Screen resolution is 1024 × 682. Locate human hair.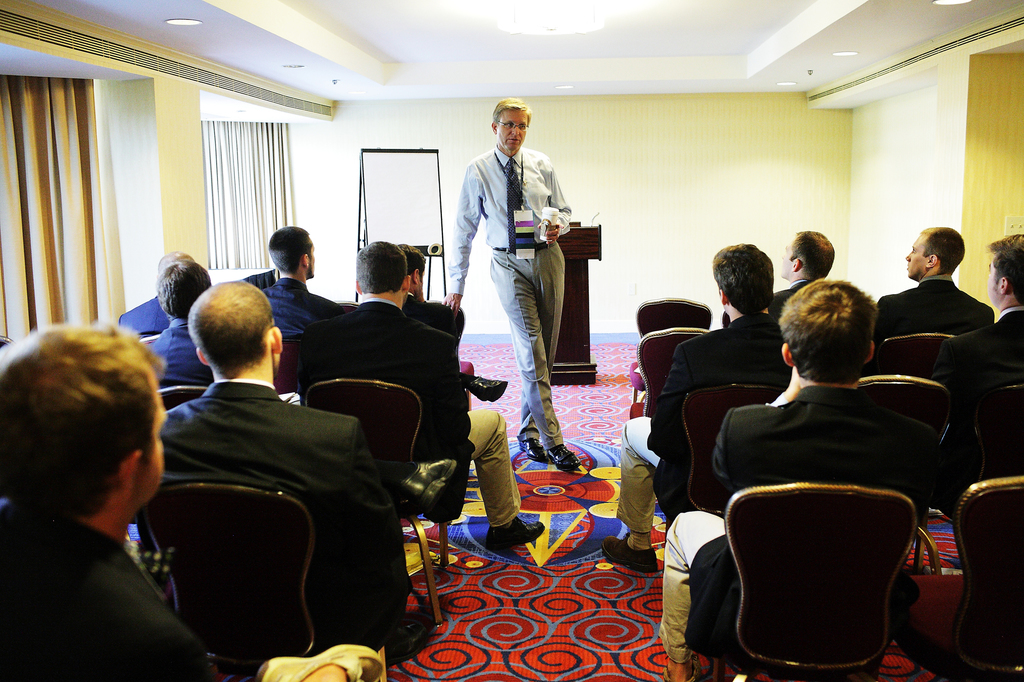
bbox=(186, 278, 278, 377).
